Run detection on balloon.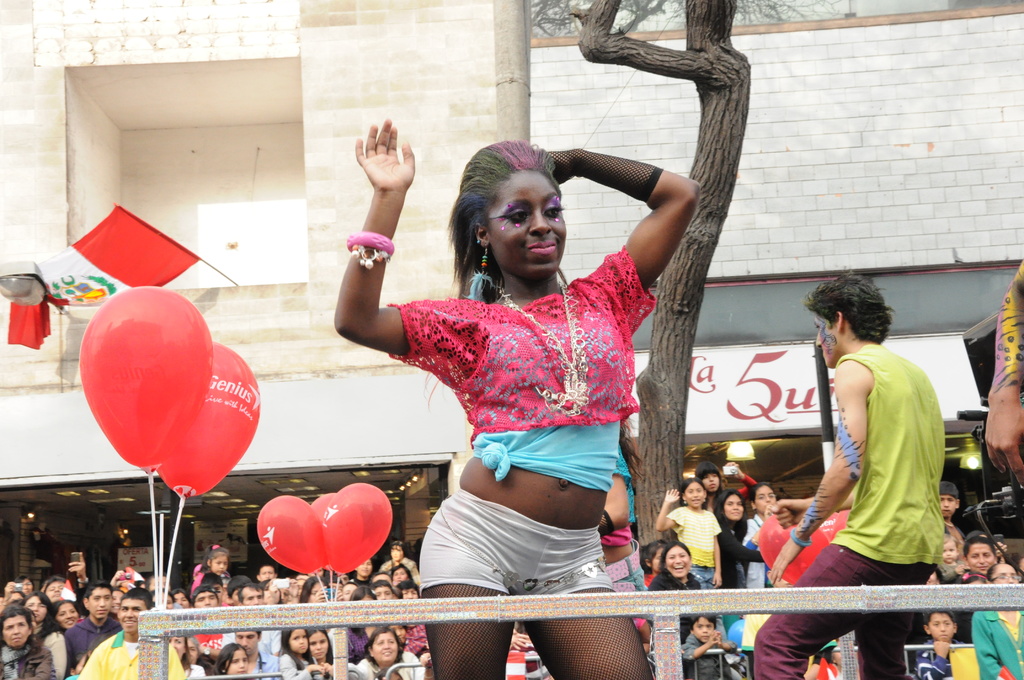
Result: left=78, top=281, right=212, bottom=475.
